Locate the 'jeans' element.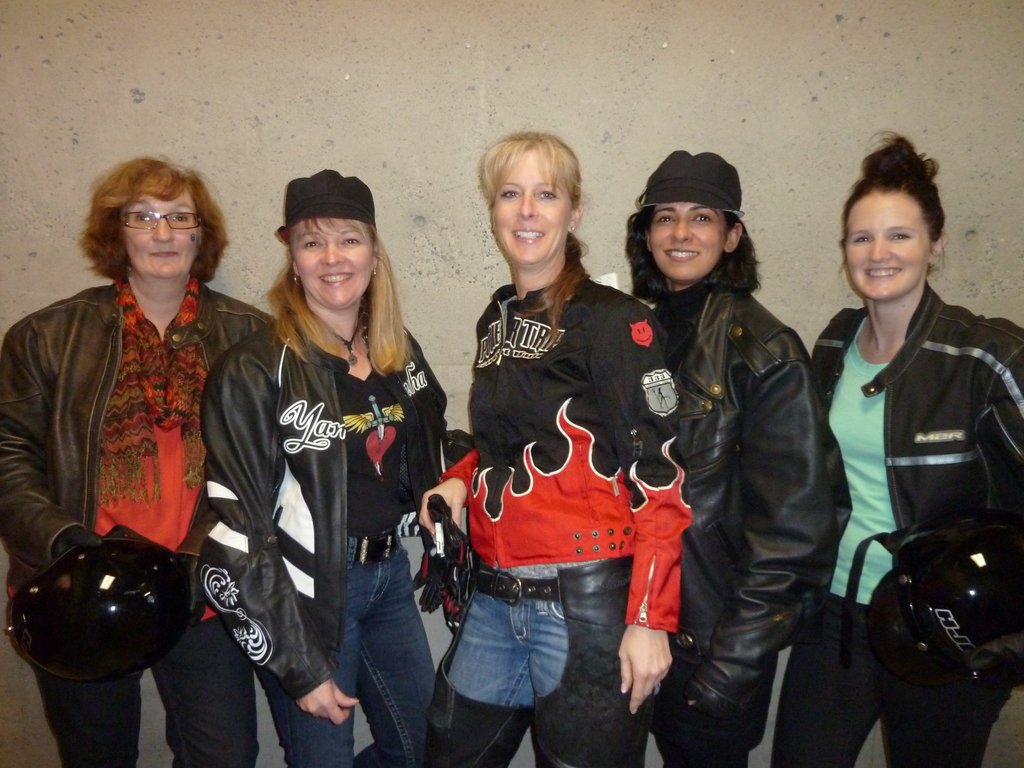
Element bbox: crop(259, 527, 445, 766).
